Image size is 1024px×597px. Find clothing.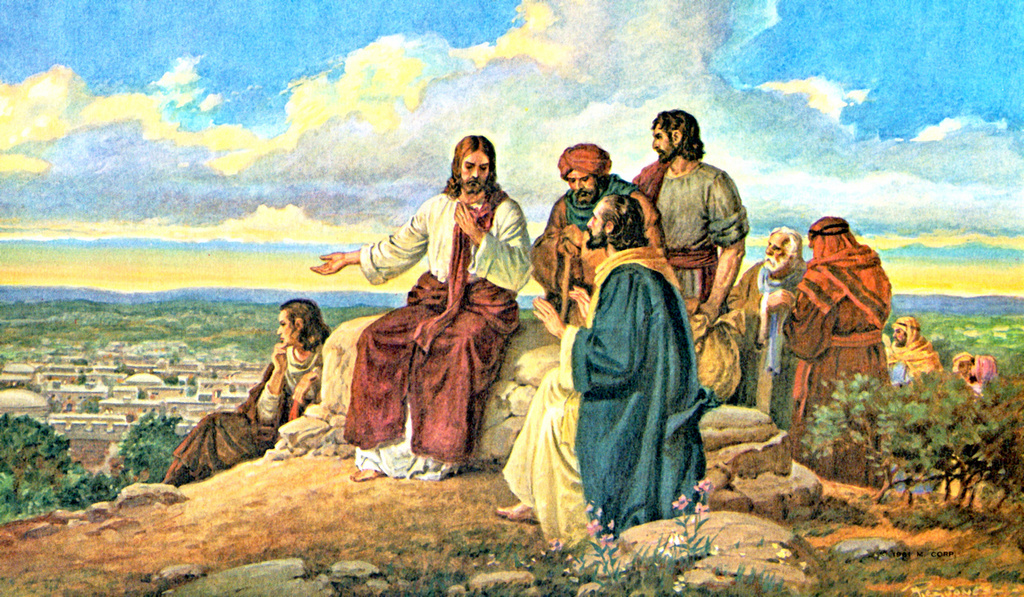
detection(532, 183, 662, 327).
